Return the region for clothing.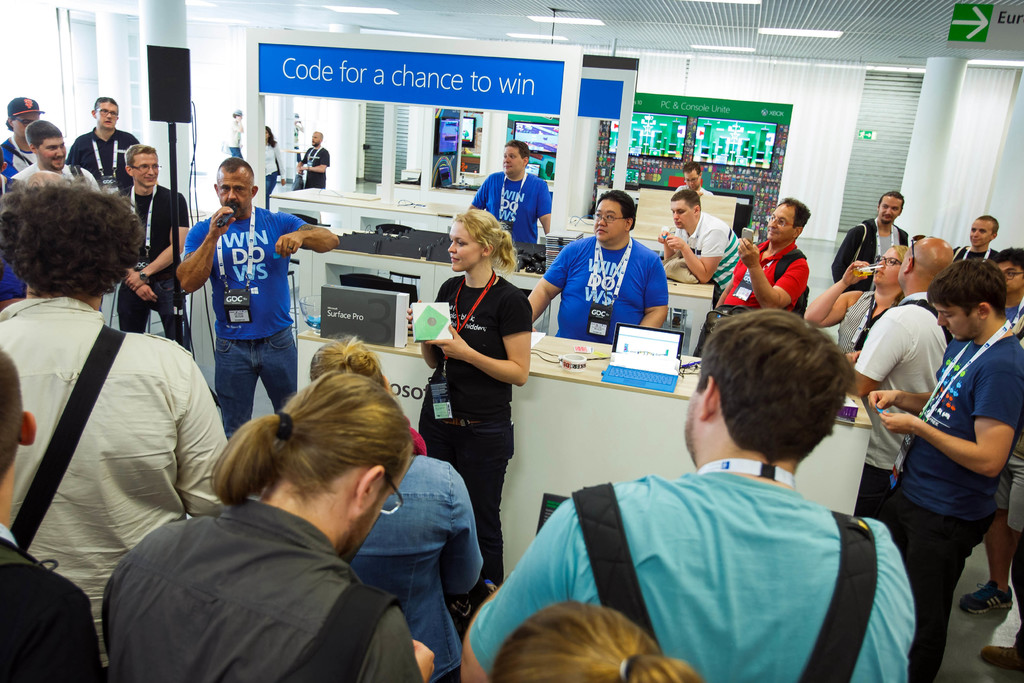
[x1=720, y1=232, x2=808, y2=312].
